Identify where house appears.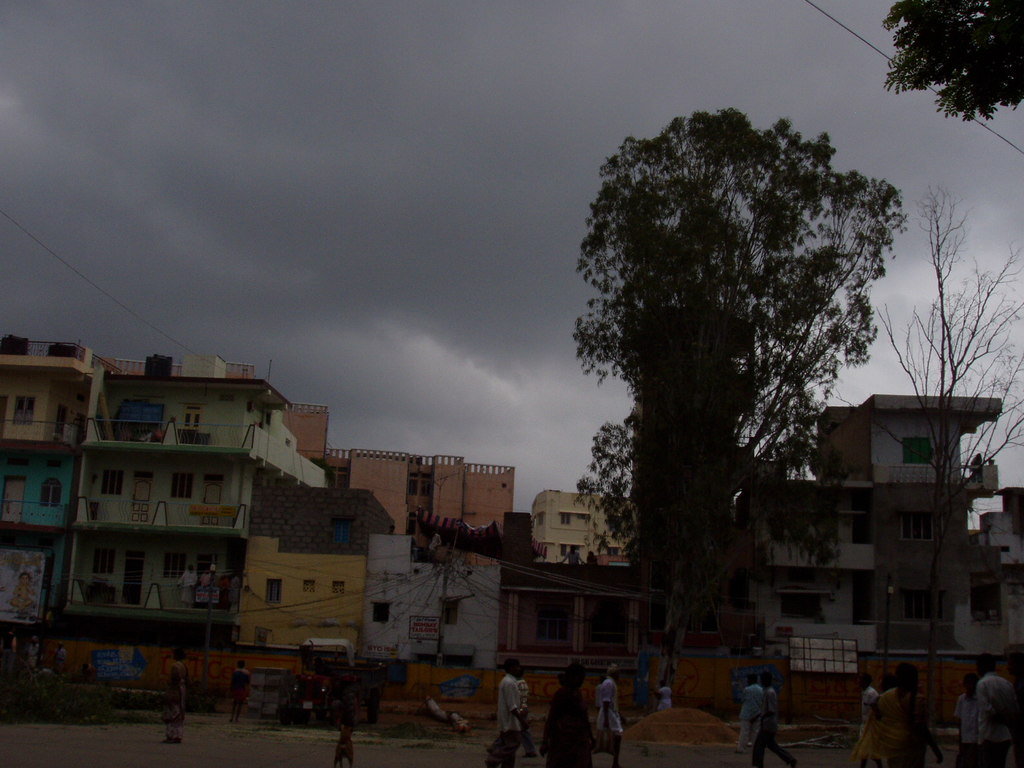
Appears at 0:338:95:634.
